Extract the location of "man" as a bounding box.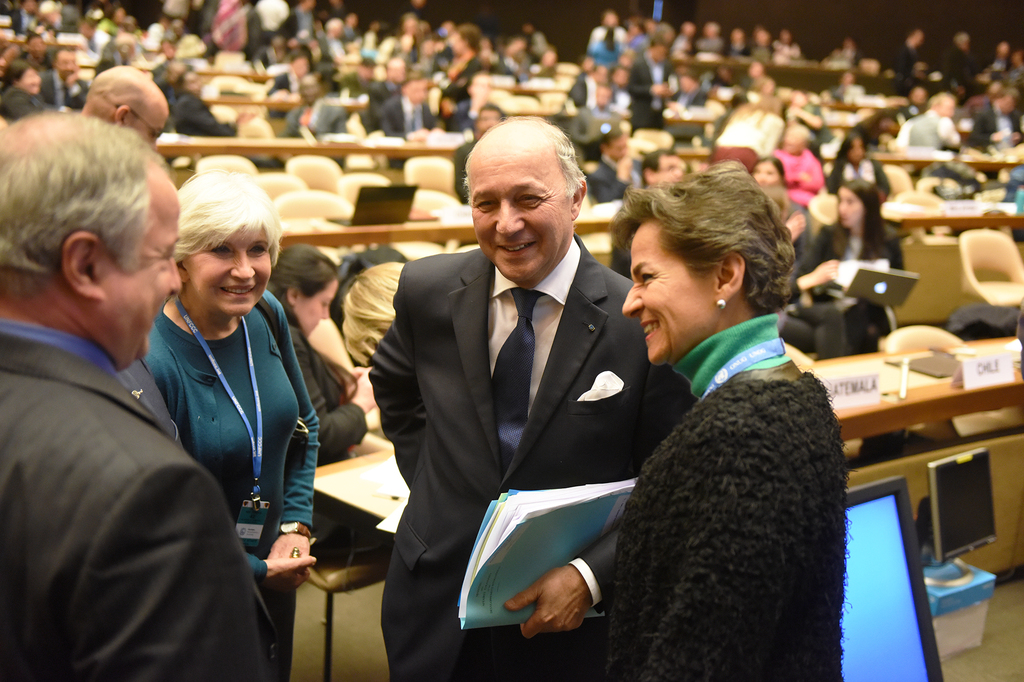
BBox(289, 74, 345, 136).
